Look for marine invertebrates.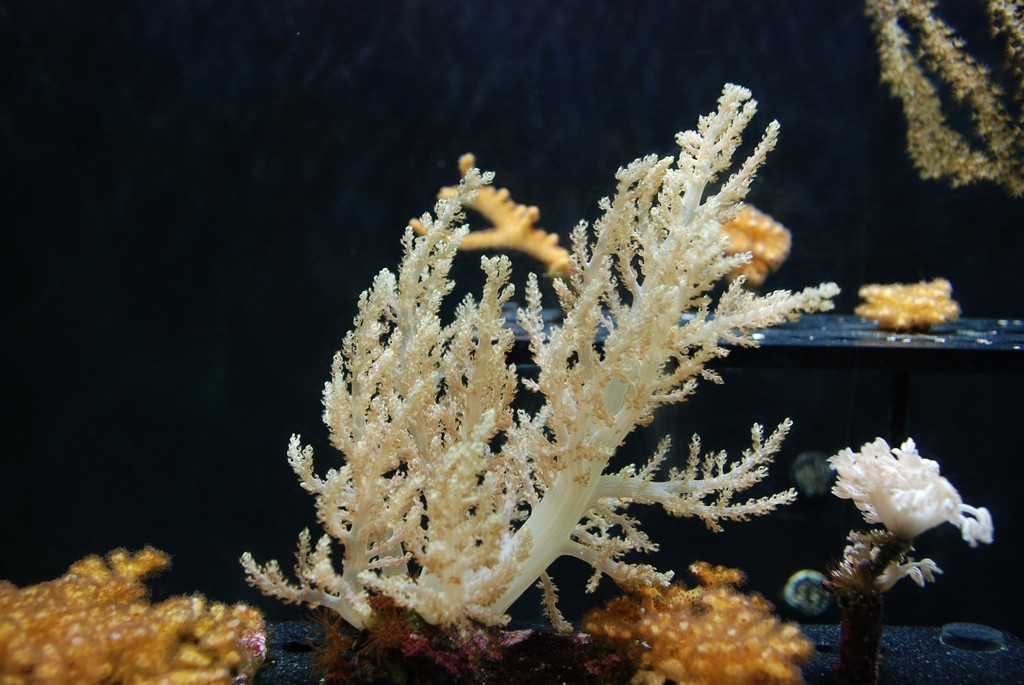
Found: bbox(788, 411, 985, 684).
